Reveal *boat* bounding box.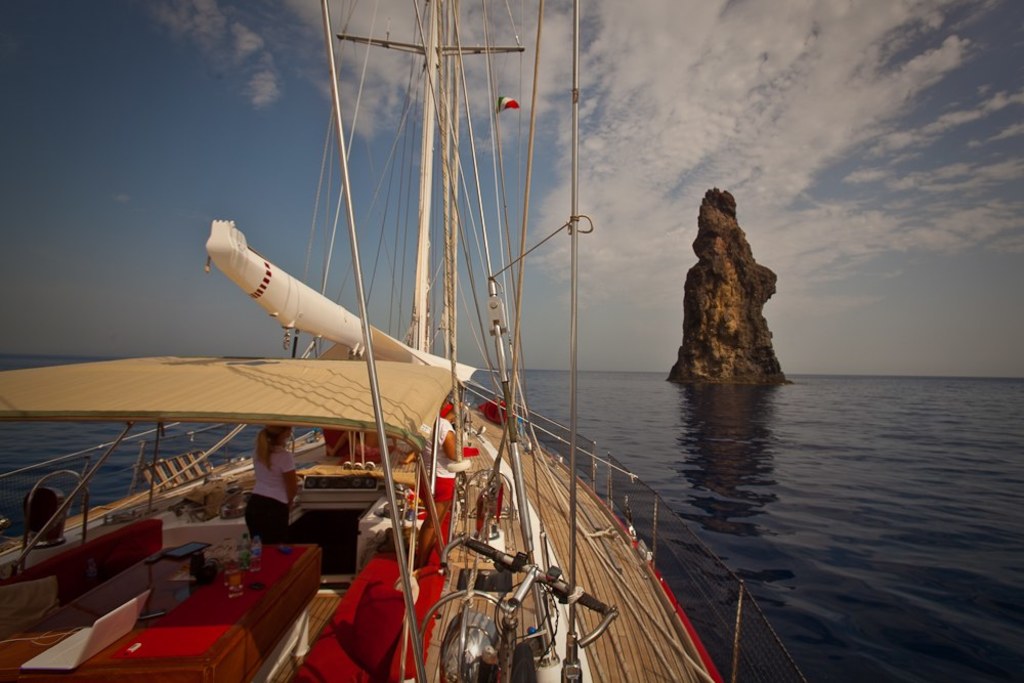
Revealed: box(71, 10, 746, 682).
